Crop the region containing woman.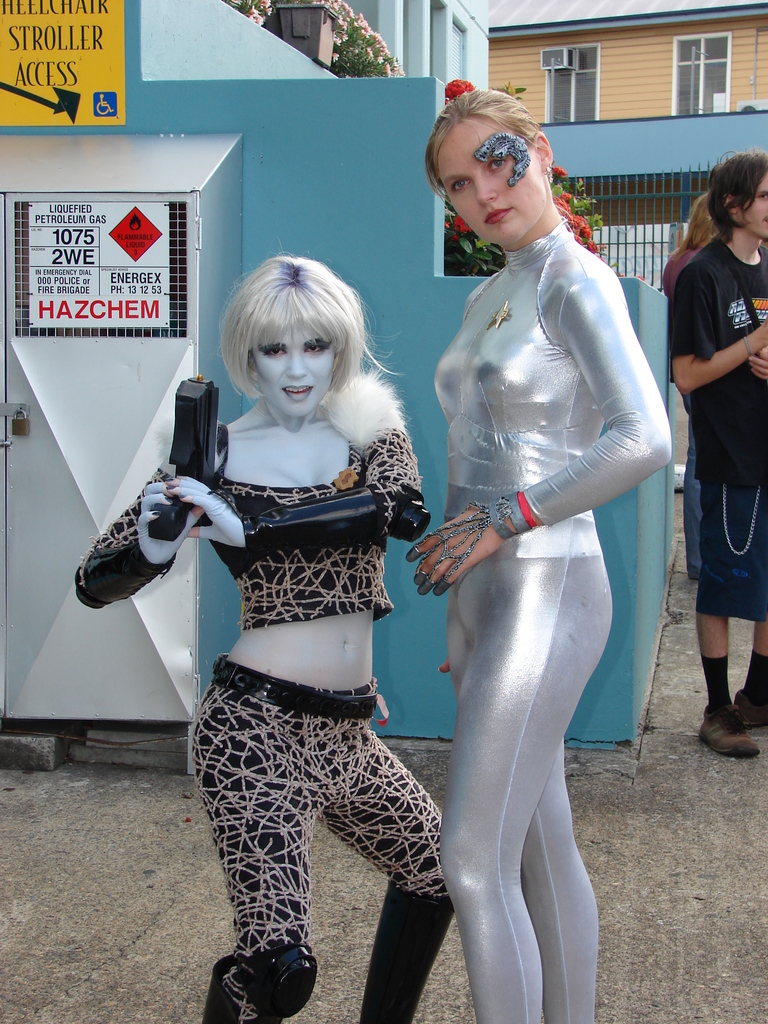
Crop region: rect(414, 95, 673, 1023).
